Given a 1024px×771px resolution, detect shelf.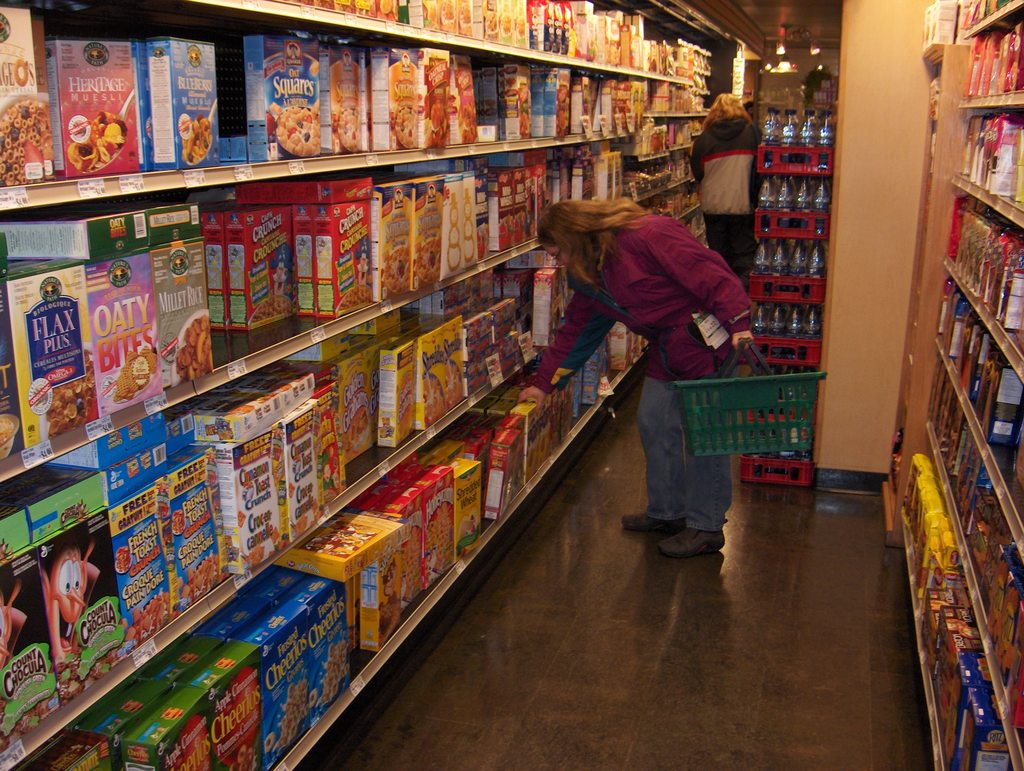
[x1=0, y1=0, x2=746, y2=770].
